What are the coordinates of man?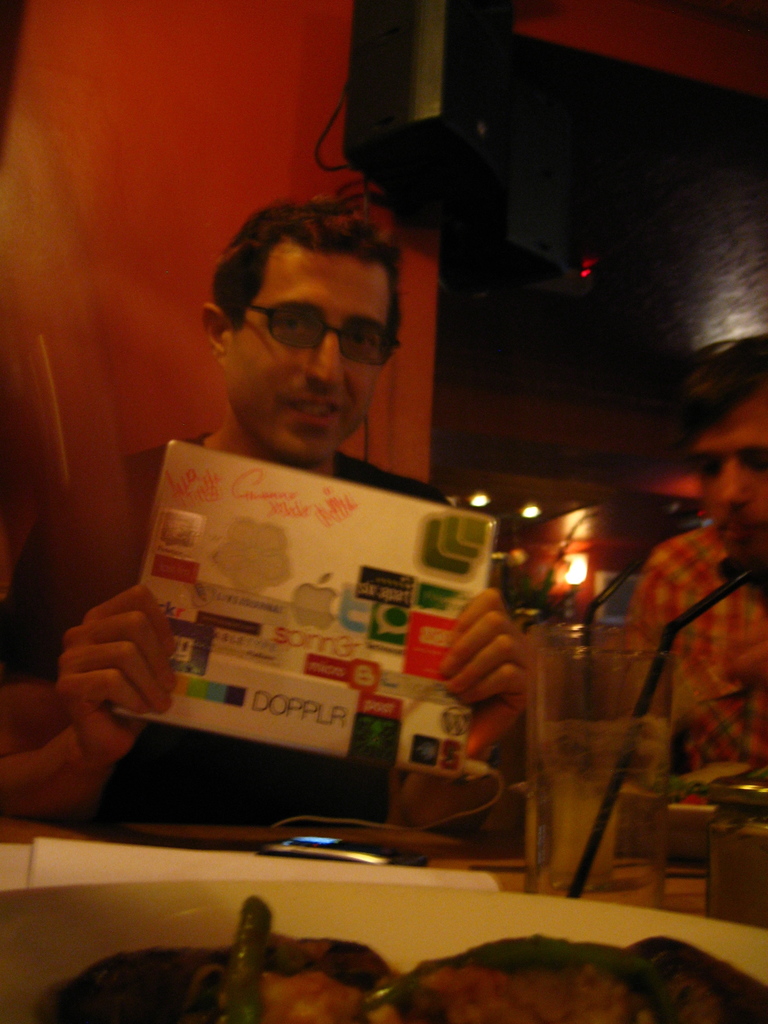
locate(629, 339, 767, 788).
